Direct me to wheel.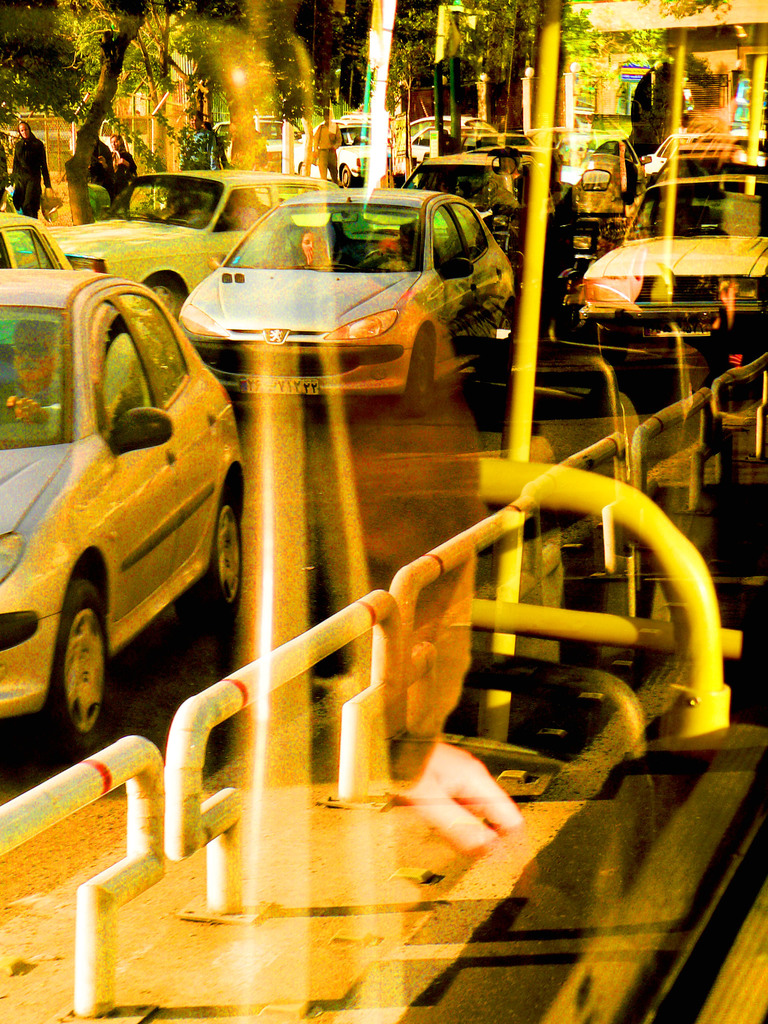
Direction: 340,164,355,191.
